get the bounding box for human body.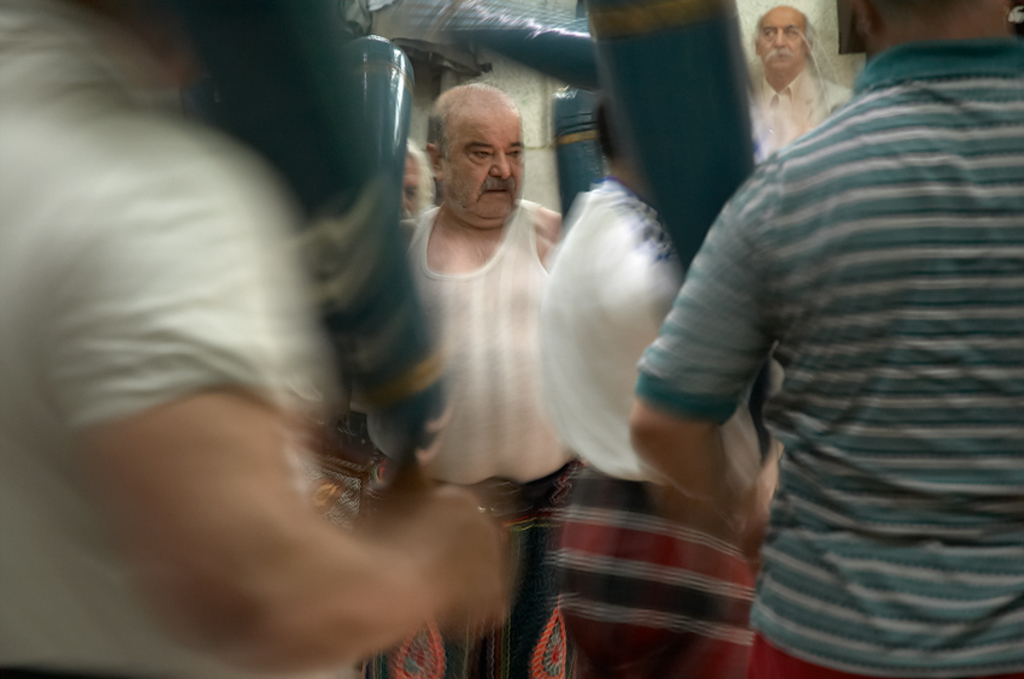
(392, 75, 559, 678).
